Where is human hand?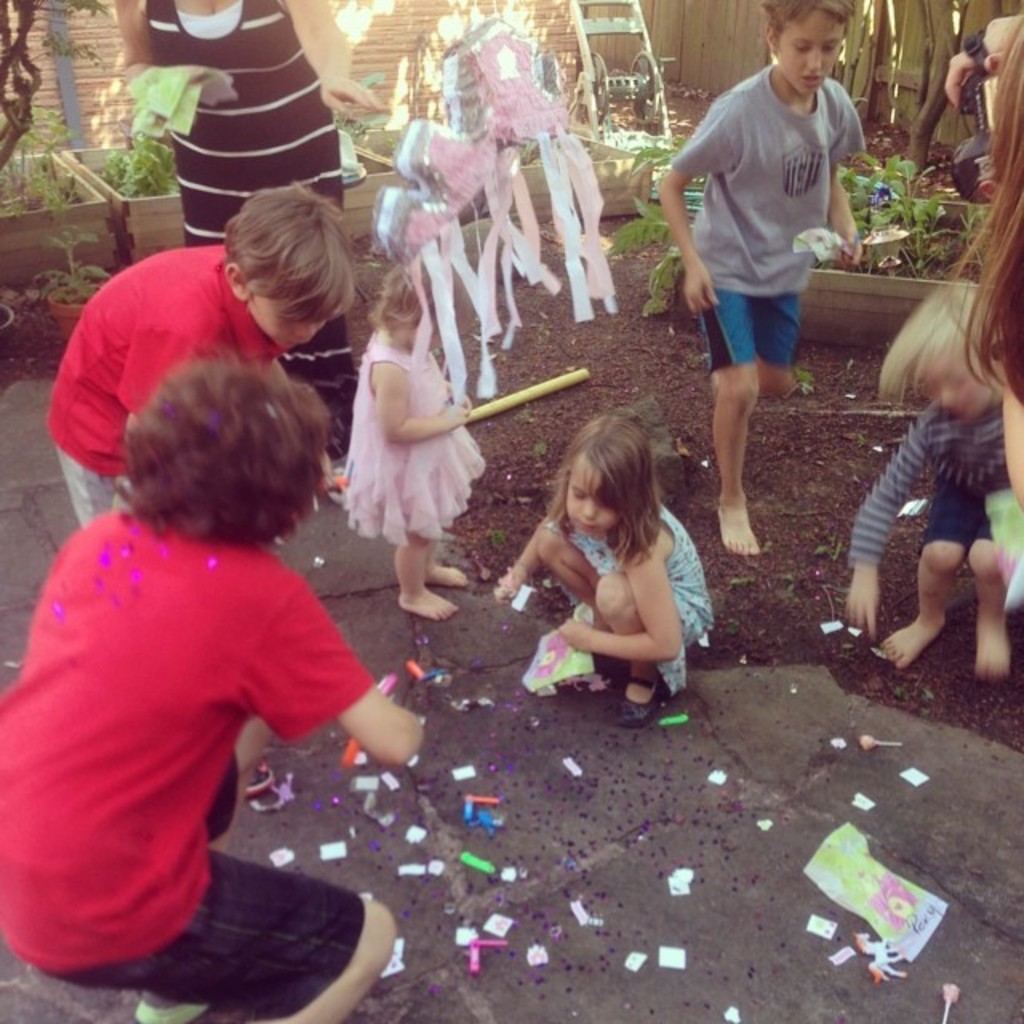
[494, 571, 520, 603].
